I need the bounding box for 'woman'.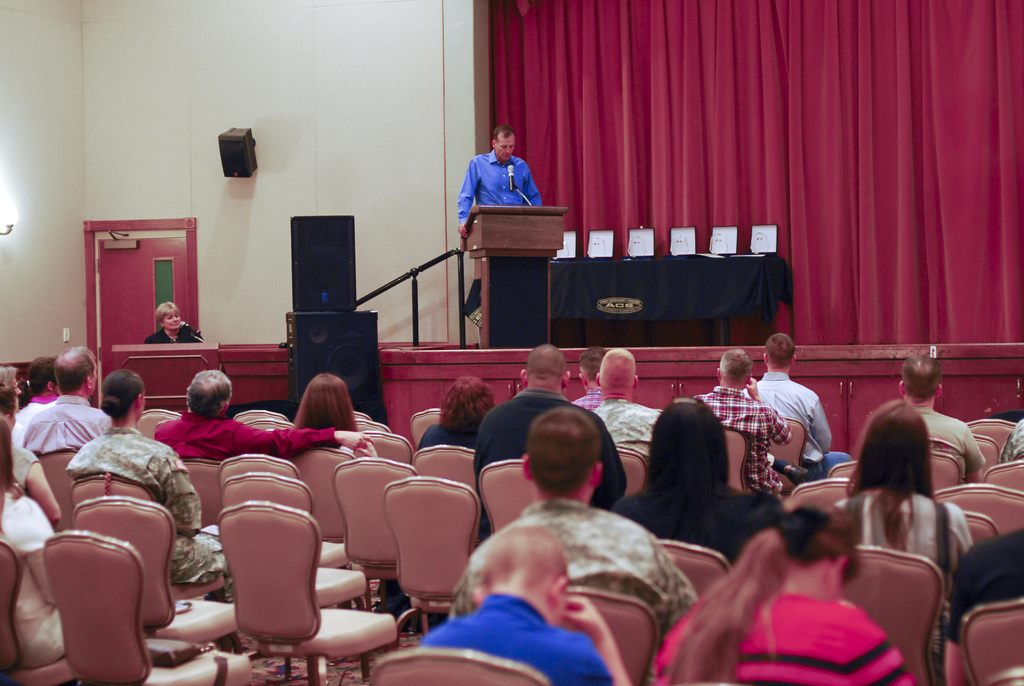
Here it is: region(0, 369, 68, 527).
